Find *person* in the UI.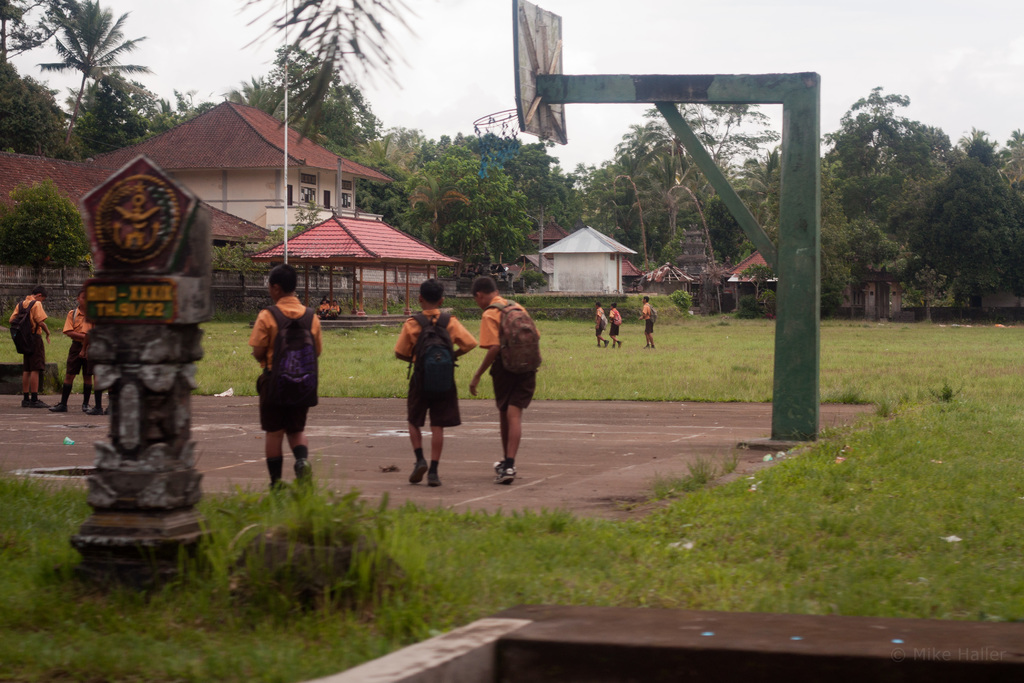
UI element at 470:277:543:487.
